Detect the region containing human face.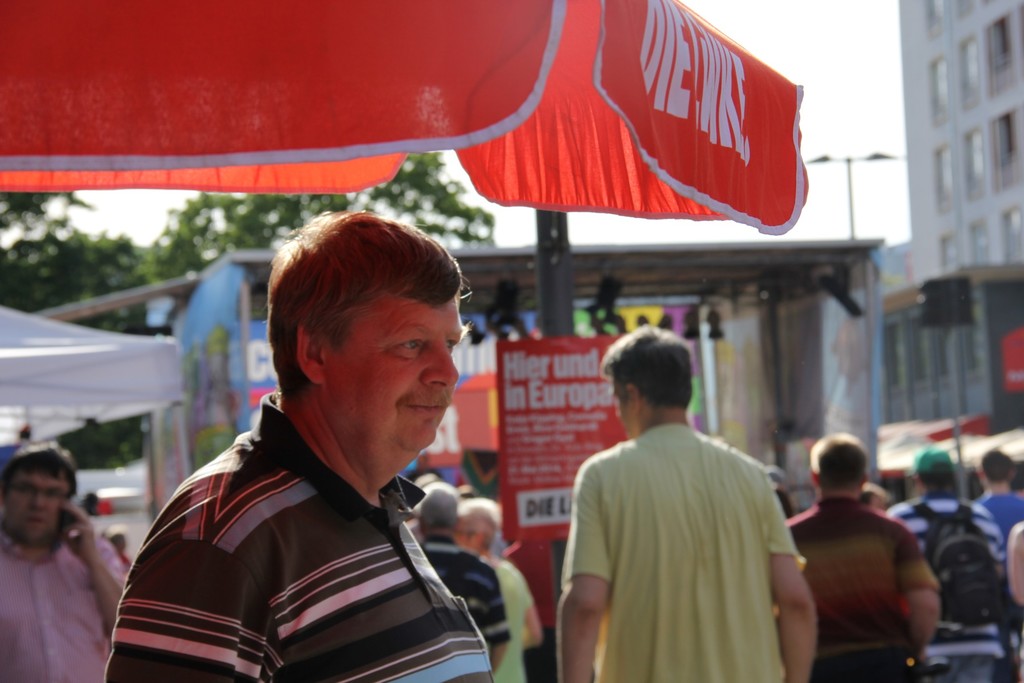
pyautogui.locateOnScreen(5, 472, 68, 541).
